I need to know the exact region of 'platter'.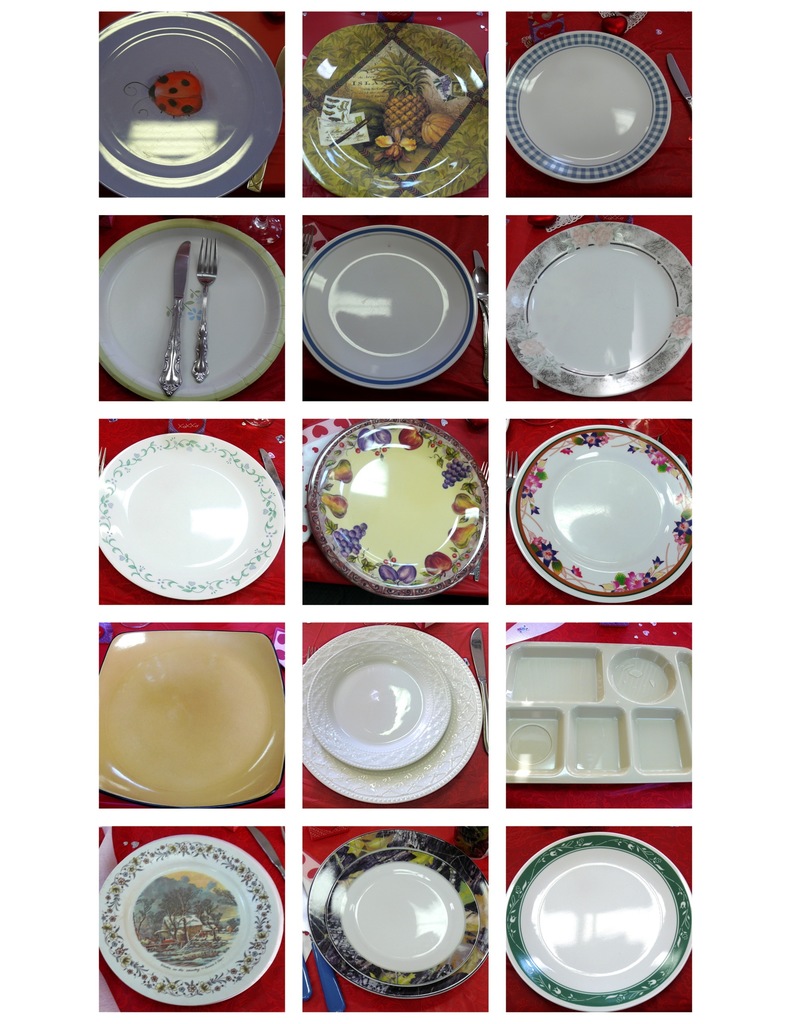
Region: x1=297, y1=625, x2=481, y2=798.
